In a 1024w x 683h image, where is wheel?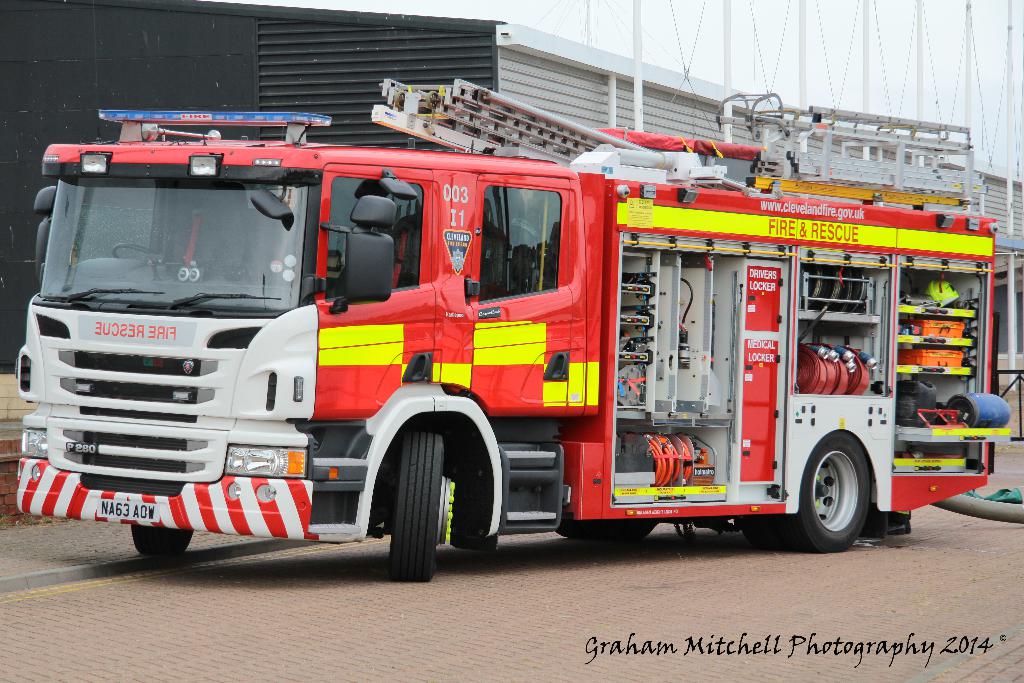
select_region(129, 523, 191, 561).
